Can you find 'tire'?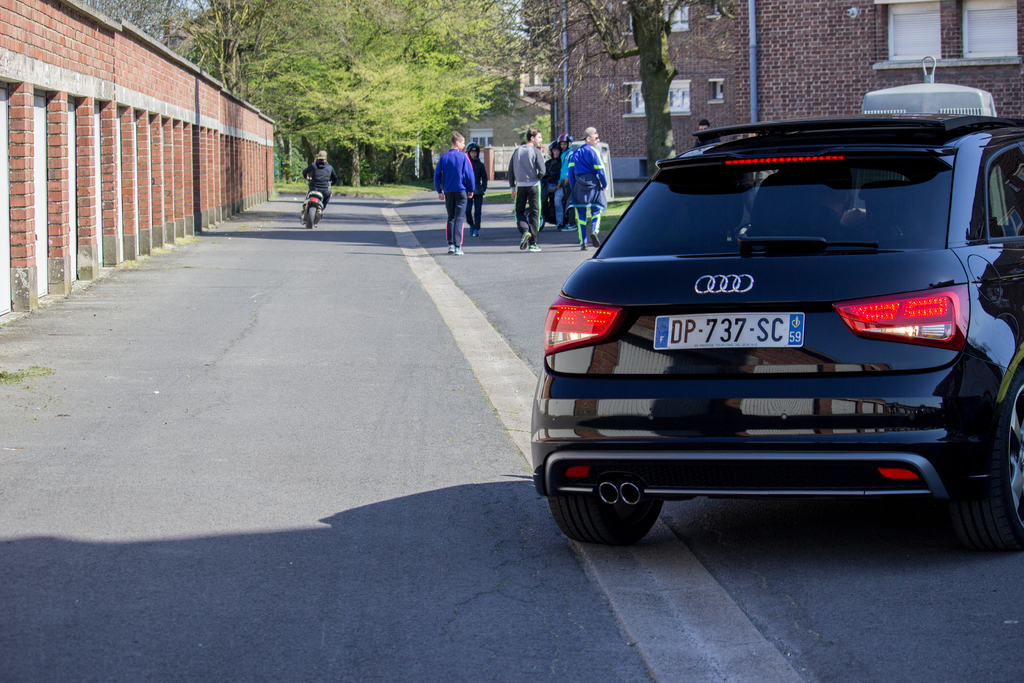
Yes, bounding box: detection(947, 368, 1023, 559).
